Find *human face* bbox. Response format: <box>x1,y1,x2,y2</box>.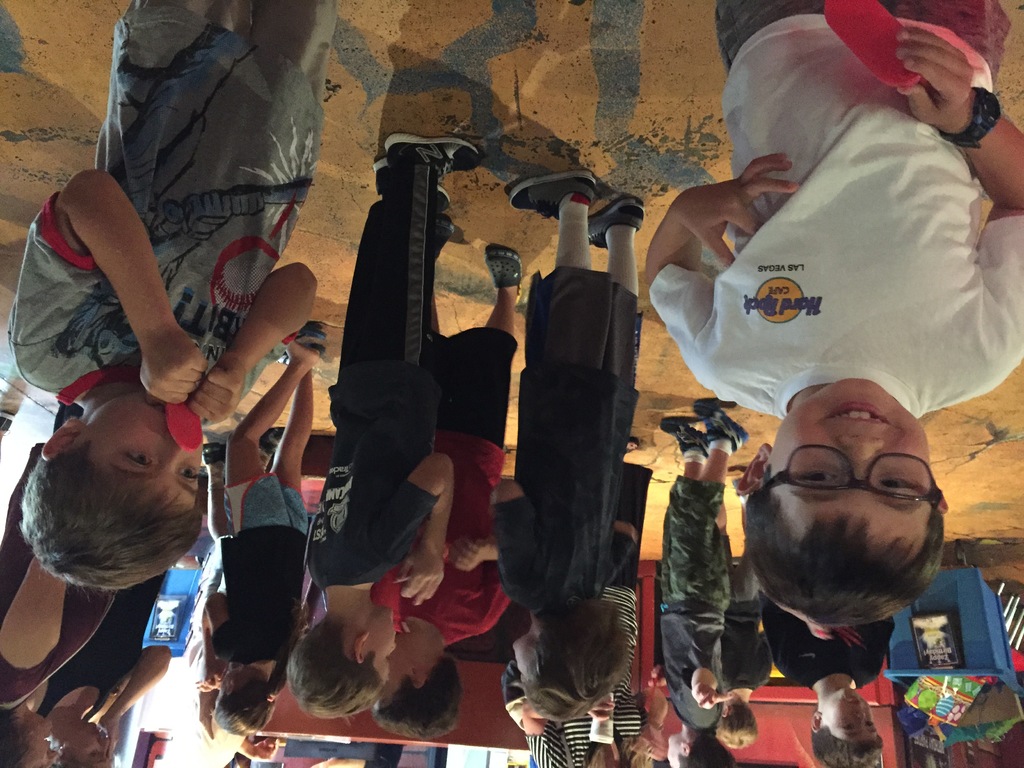
<box>824,692,879,743</box>.
